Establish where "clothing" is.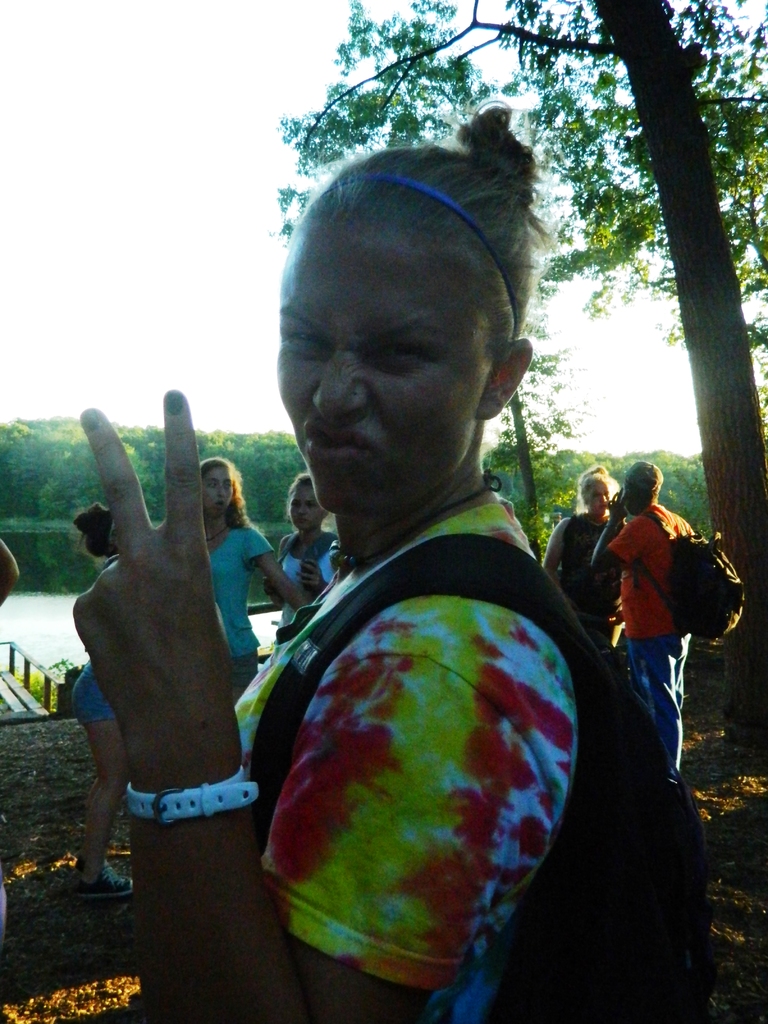
Established at <bbox>555, 505, 632, 652</bbox>.
